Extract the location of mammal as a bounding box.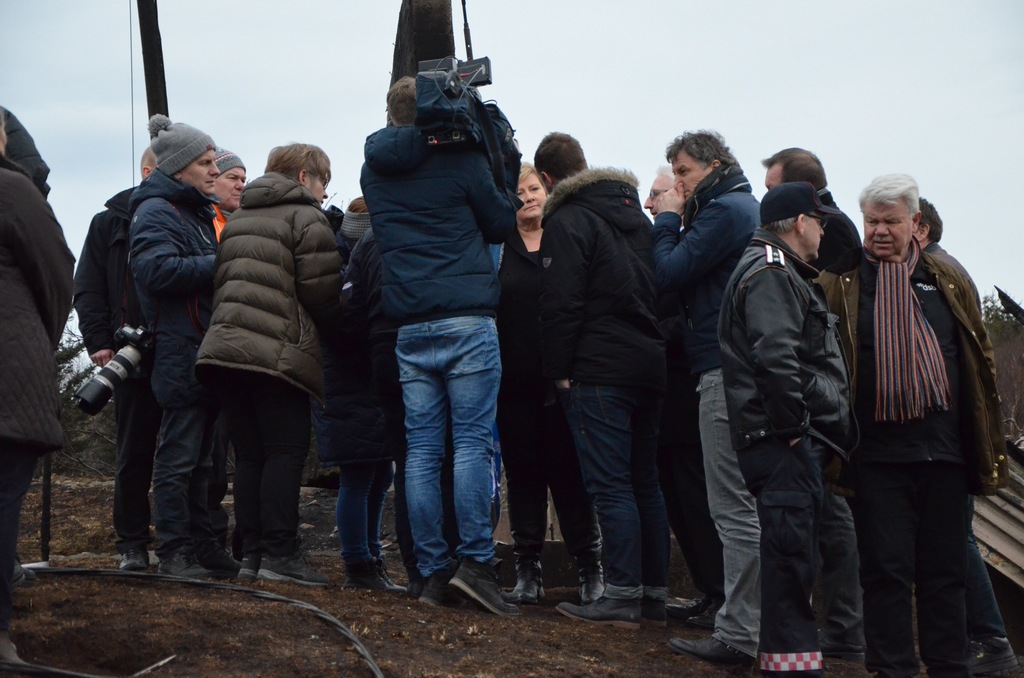
501,160,600,597.
